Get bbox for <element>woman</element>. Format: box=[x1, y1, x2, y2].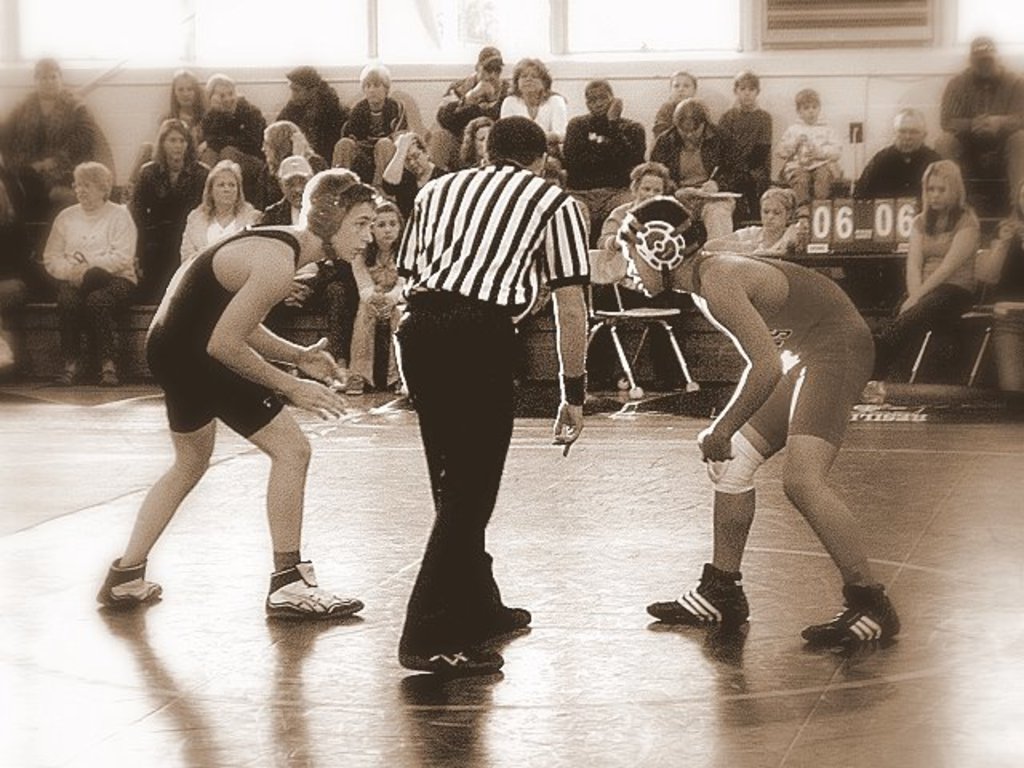
box=[256, 123, 338, 216].
